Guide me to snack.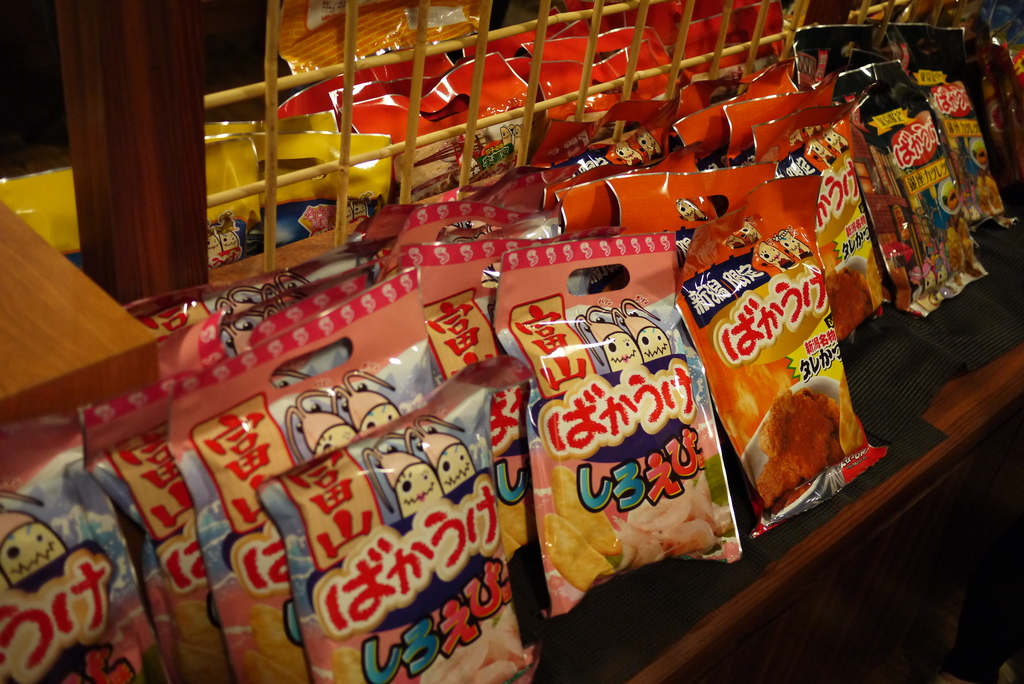
Guidance: x1=554, y1=466, x2=623, y2=555.
